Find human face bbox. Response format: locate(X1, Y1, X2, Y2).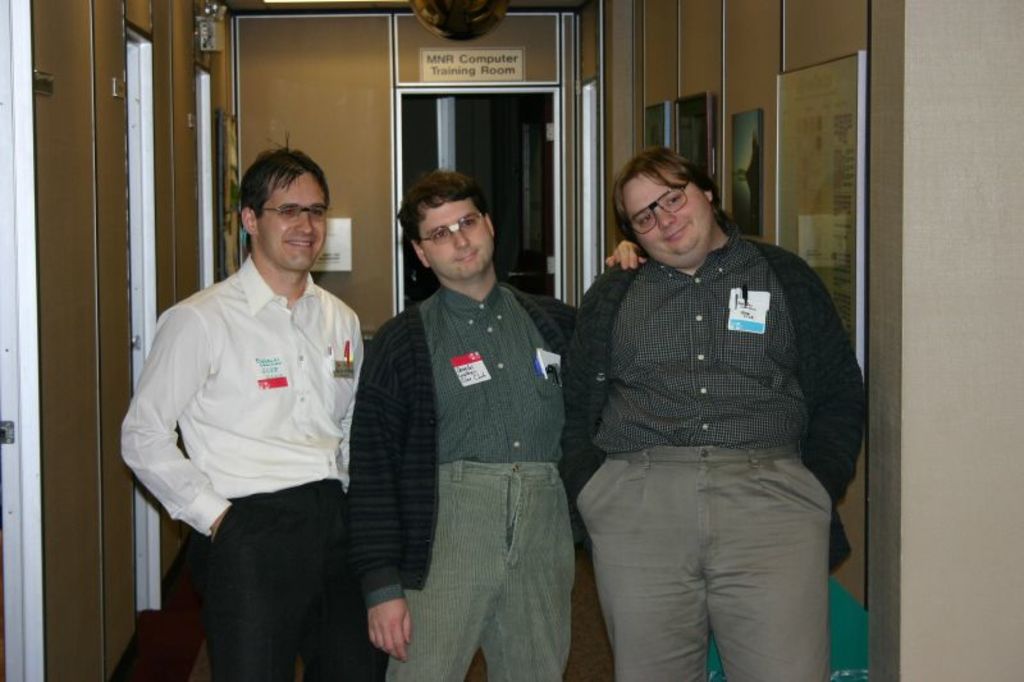
locate(261, 173, 329, 269).
